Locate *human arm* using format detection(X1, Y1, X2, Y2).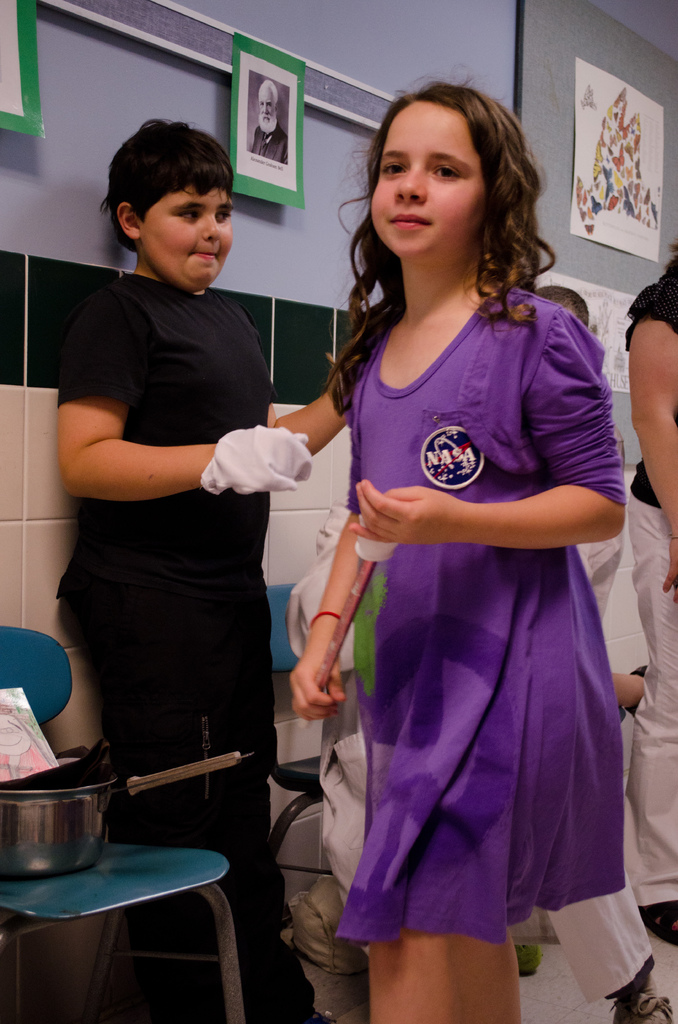
detection(347, 307, 626, 550).
